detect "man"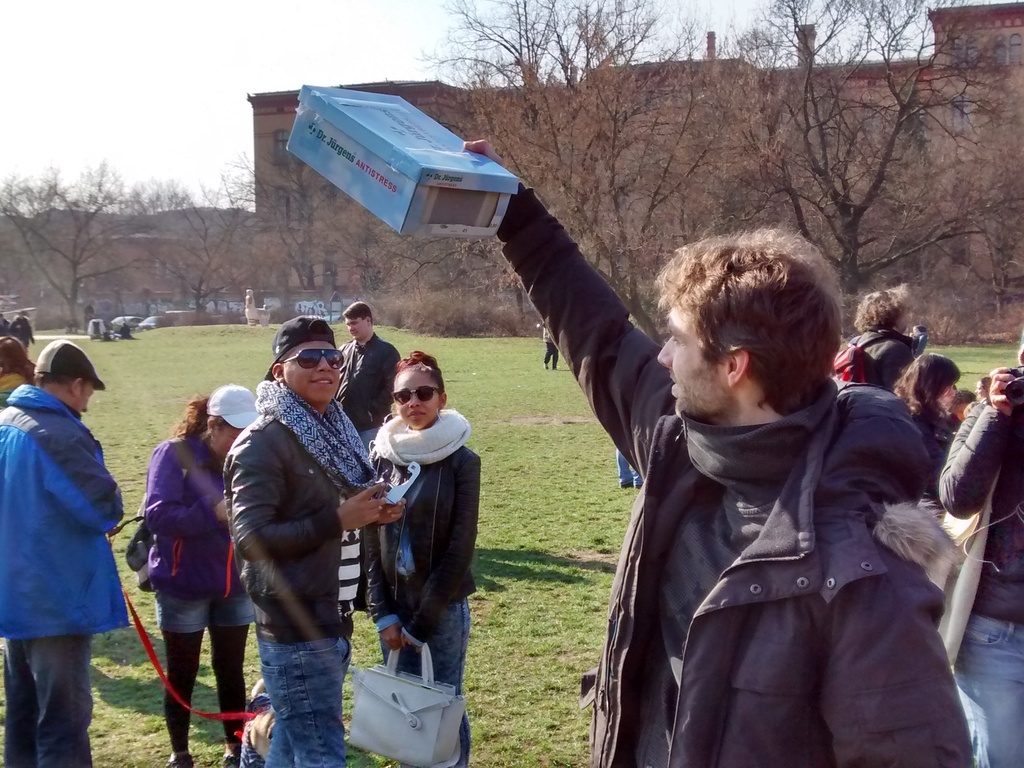
[left=227, top=312, right=414, bottom=767]
